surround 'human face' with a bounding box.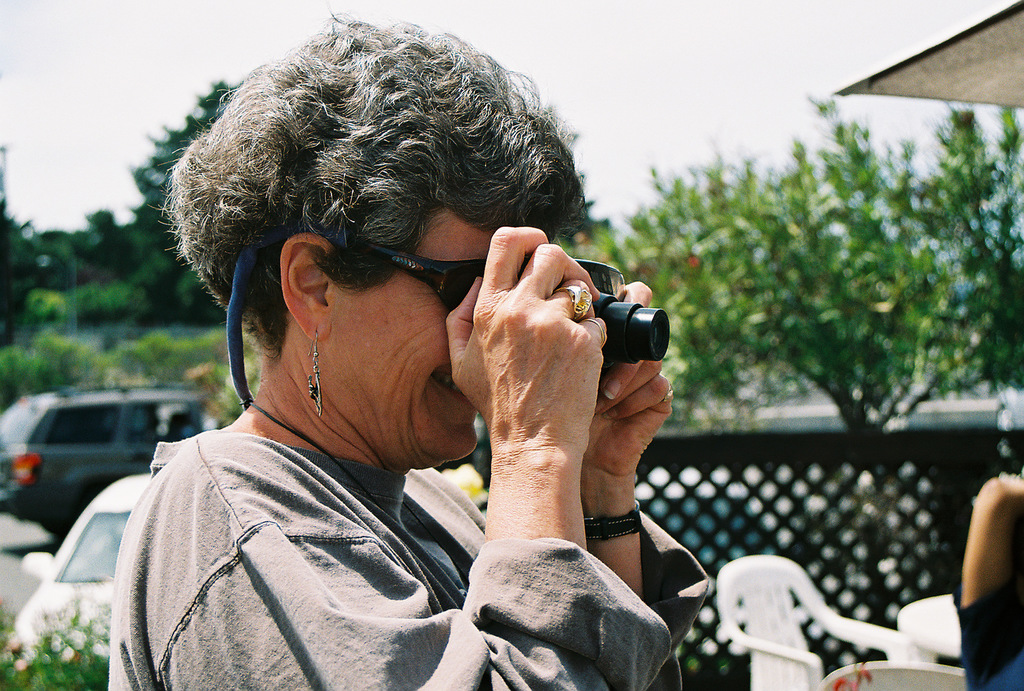
(left=330, top=192, right=565, bottom=474).
